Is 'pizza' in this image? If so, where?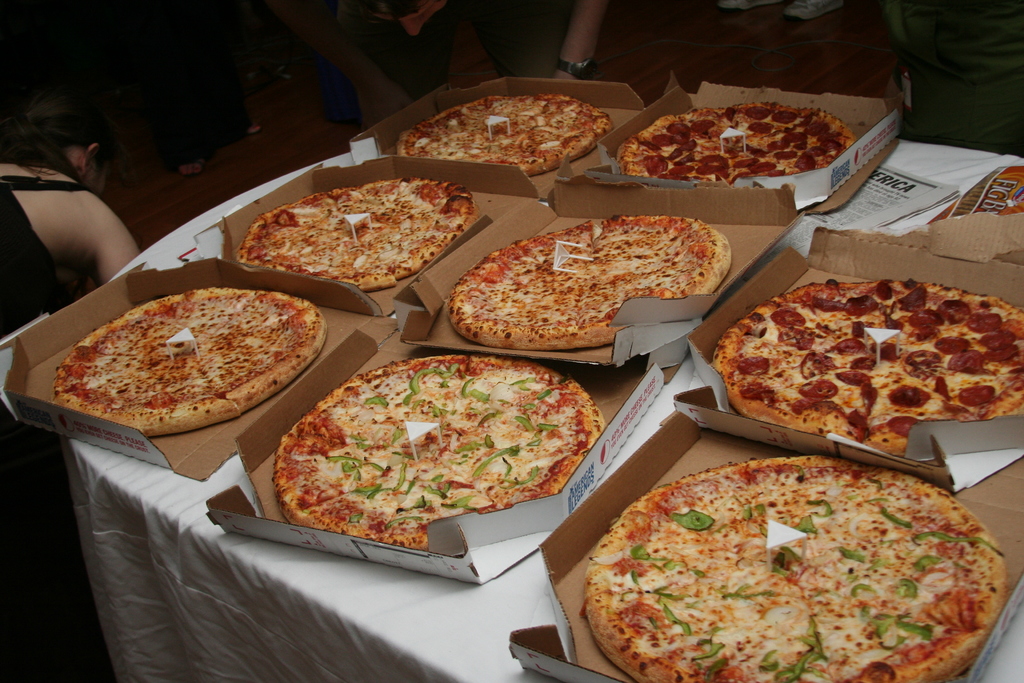
Yes, at {"x1": 391, "y1": 92, "x2": 622, "y2": 184}.
